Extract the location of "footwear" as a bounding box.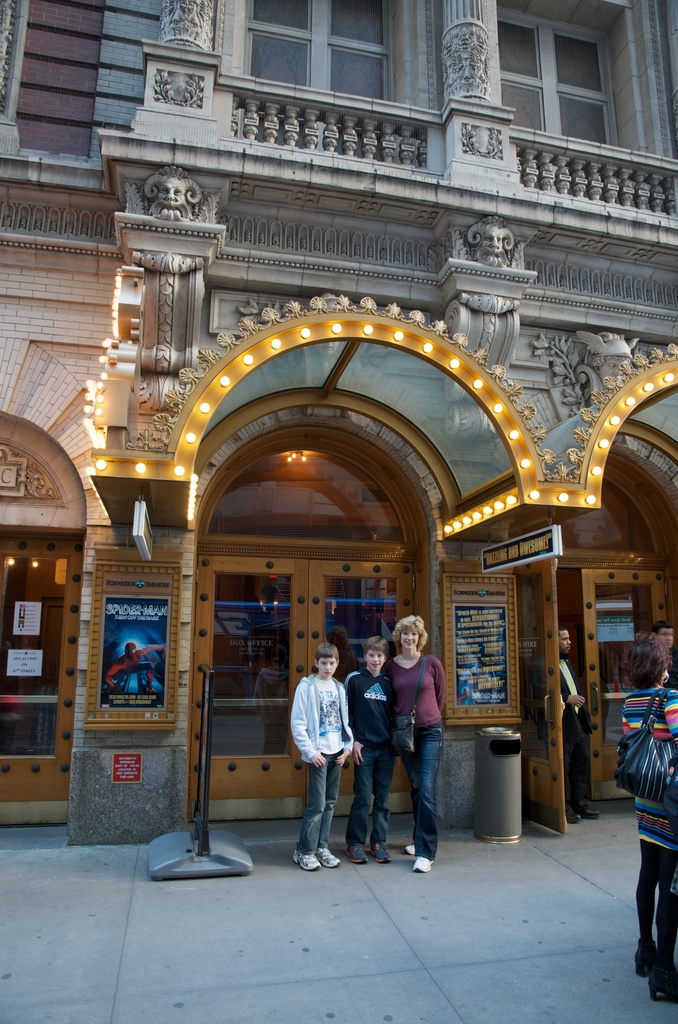
locate(644, 966, 677, 996).
